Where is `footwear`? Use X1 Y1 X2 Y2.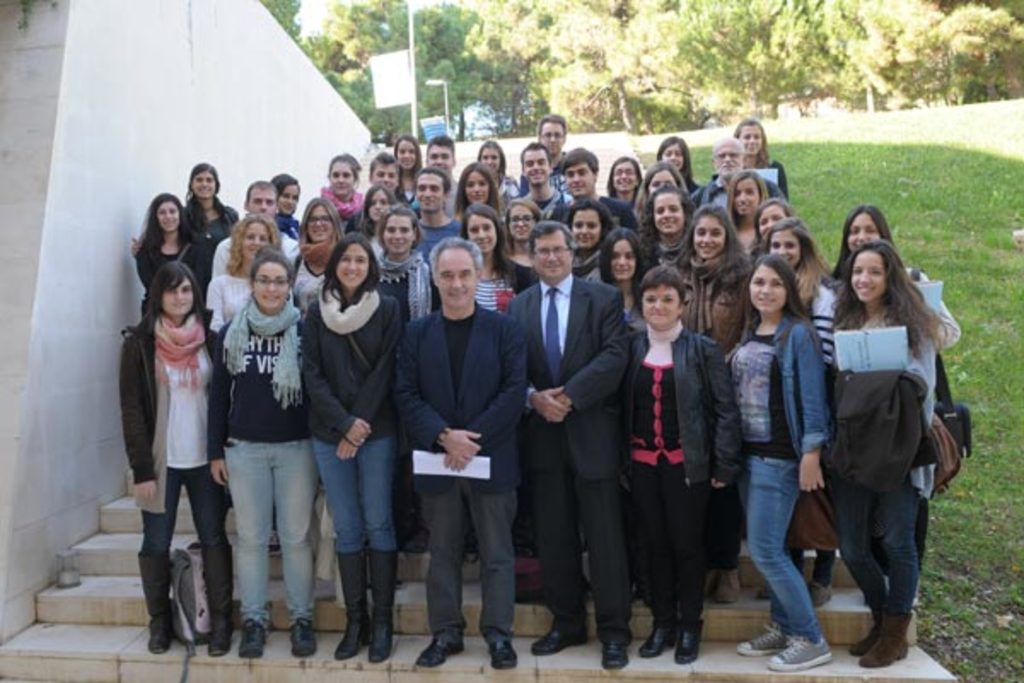
698 567 715 598.
